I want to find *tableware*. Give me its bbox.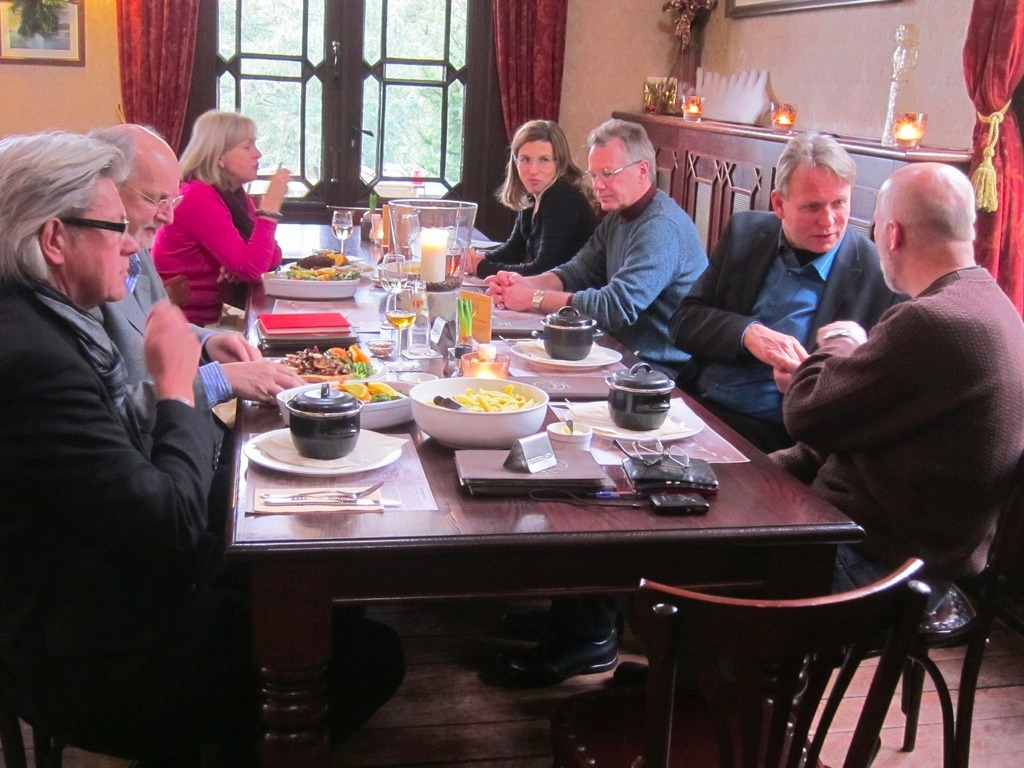
rect(239, 425, 404, 479).
